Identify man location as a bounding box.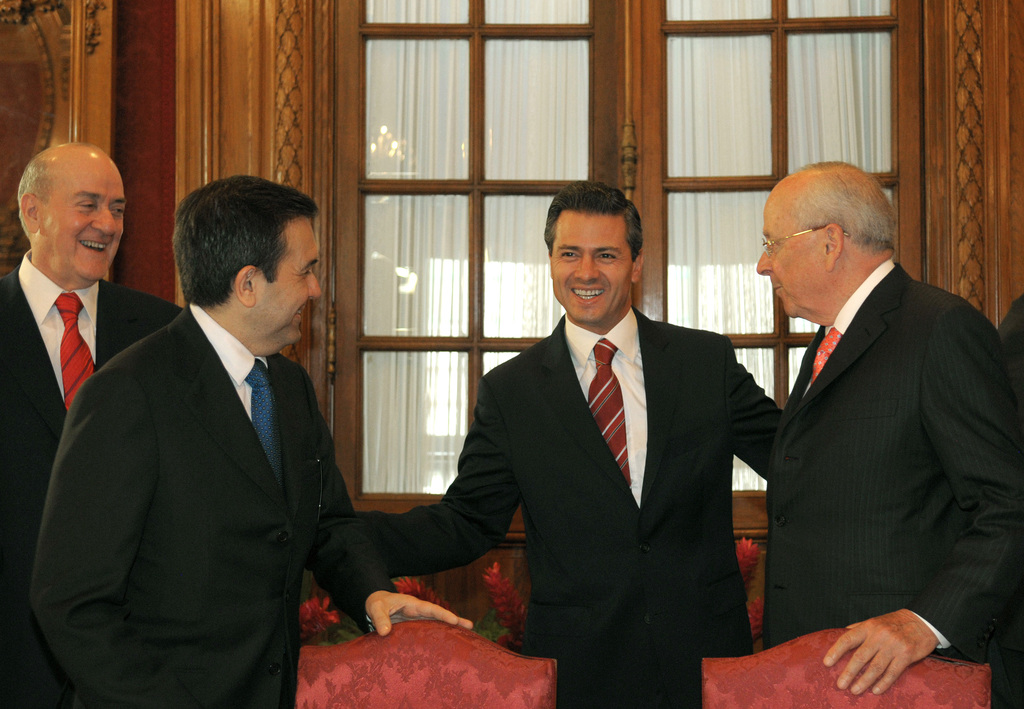
BBox(732, 145, 1010, 681).
